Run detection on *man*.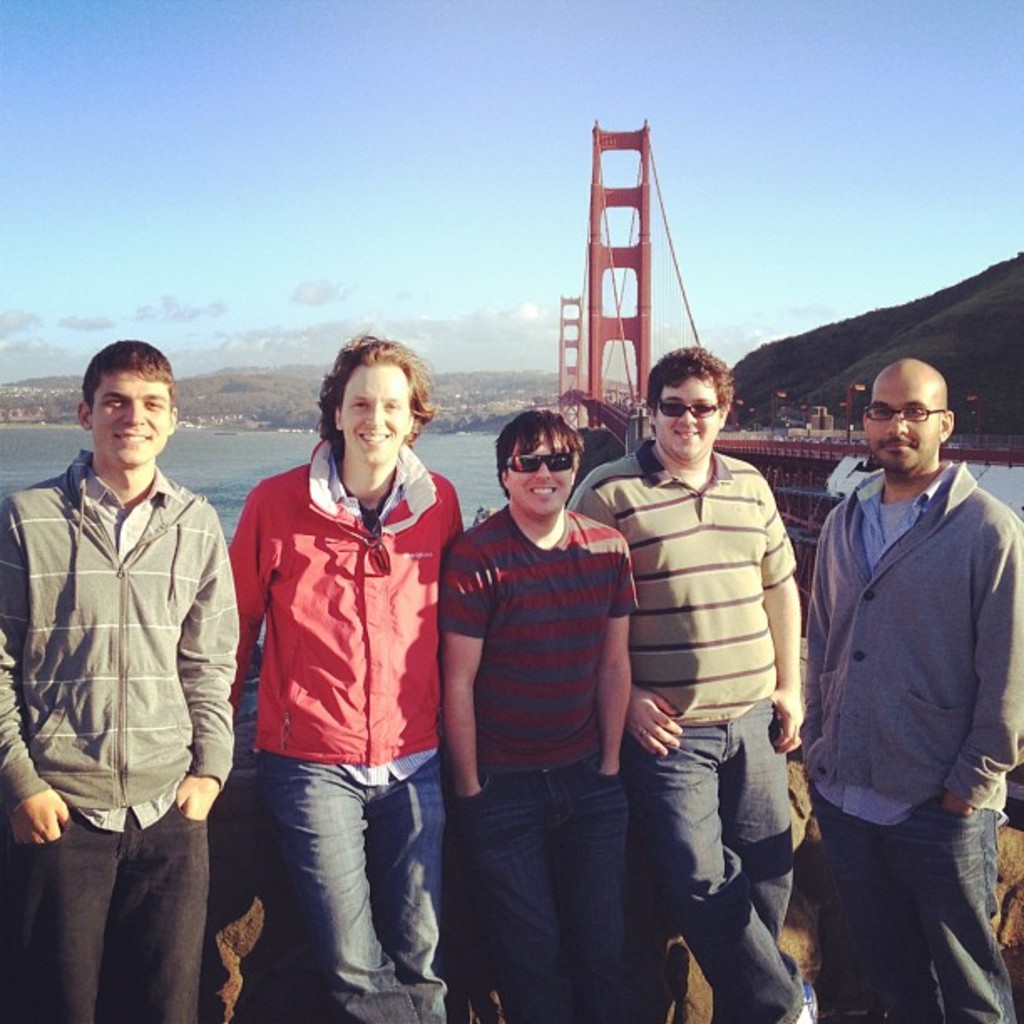
Result: [x1=223, y1=336, x2=460, y2=1022].
